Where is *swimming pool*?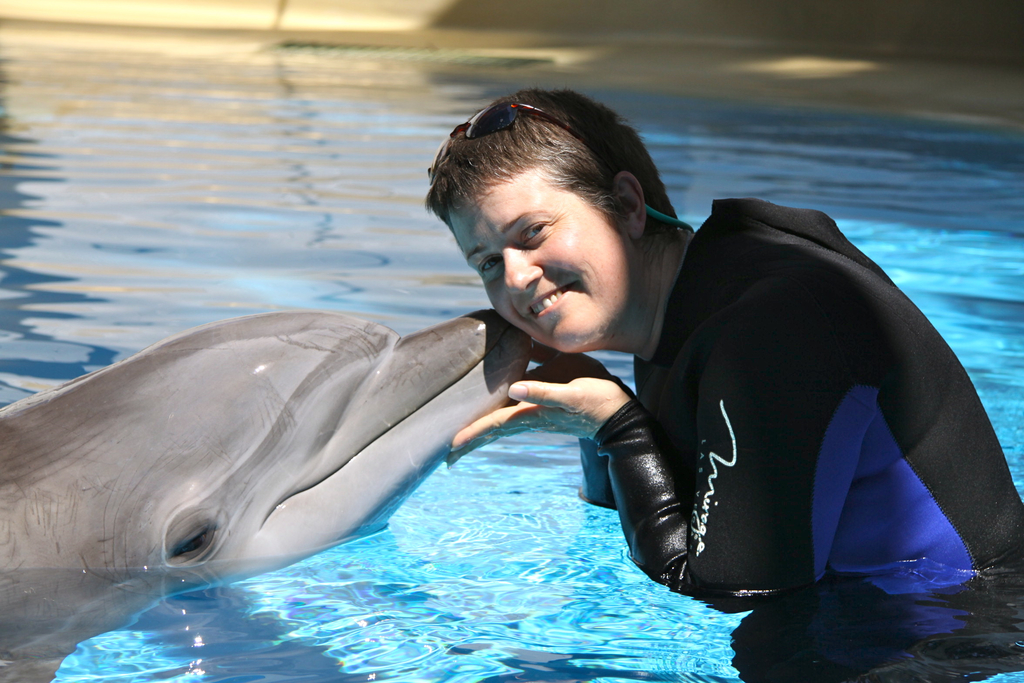
[left=52, top=78, right=1023, bottom=682].
